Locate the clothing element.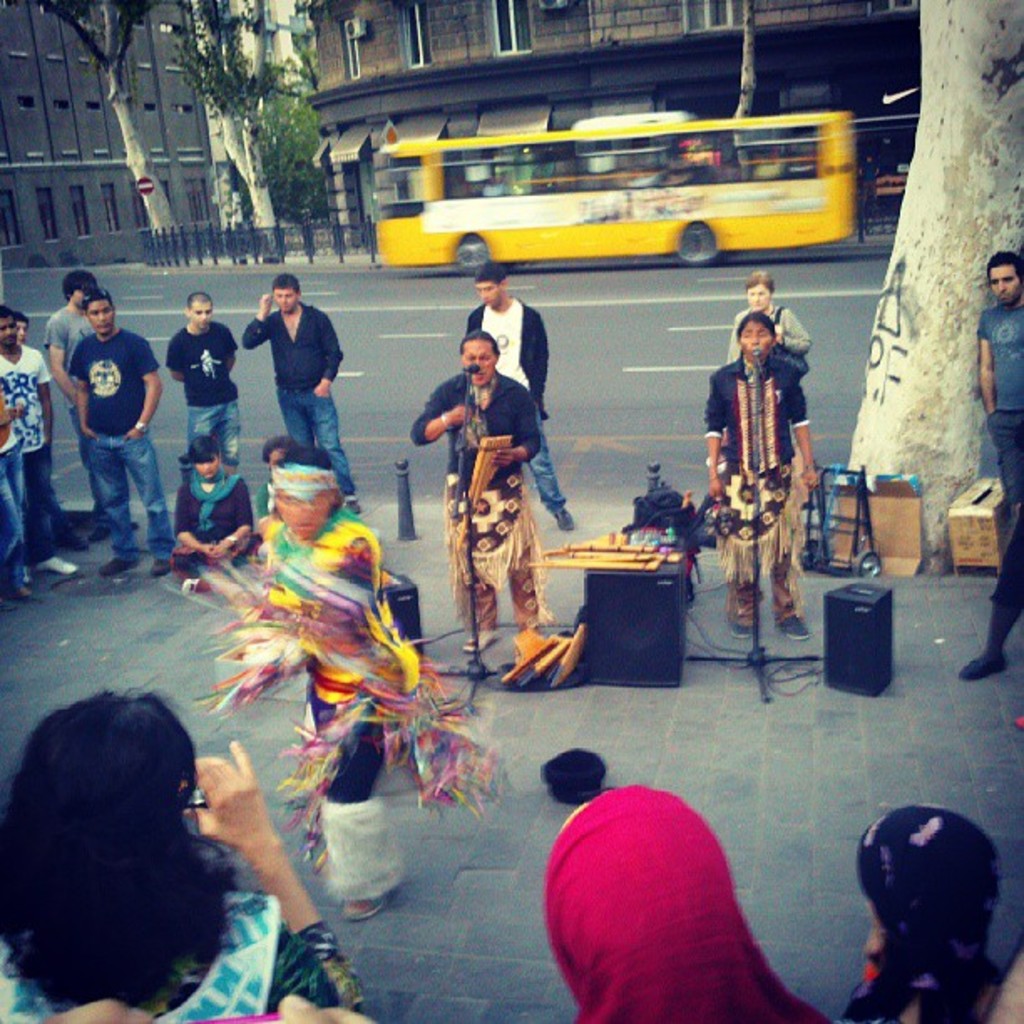
Element bbox: [left=0, top=376, right=35, bottom=524].
